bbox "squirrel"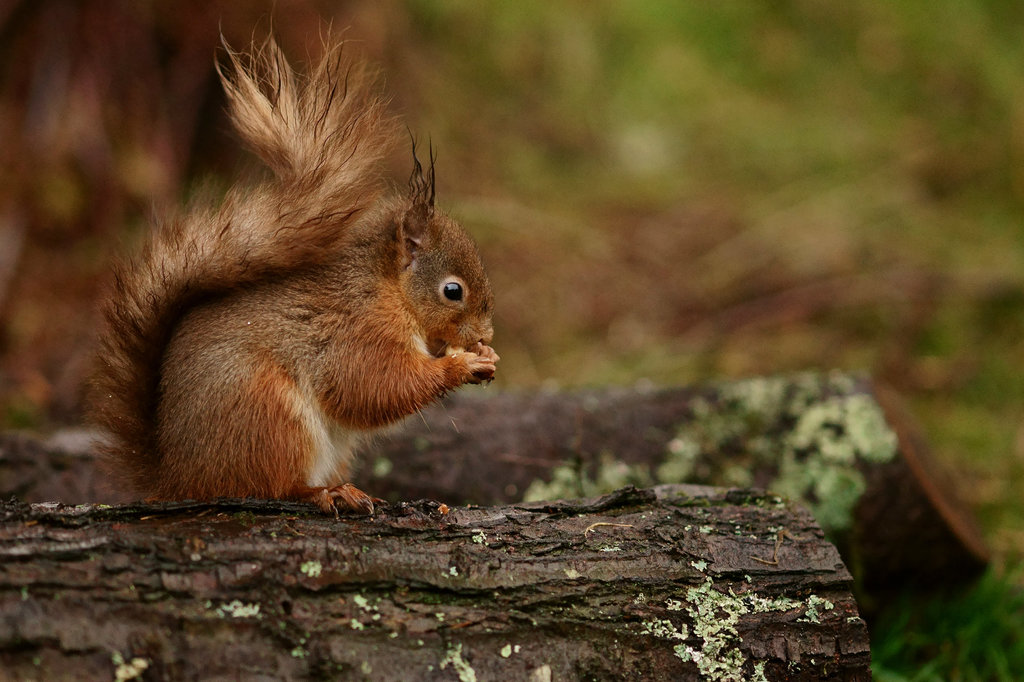
region(88, 3, 497, 518)
